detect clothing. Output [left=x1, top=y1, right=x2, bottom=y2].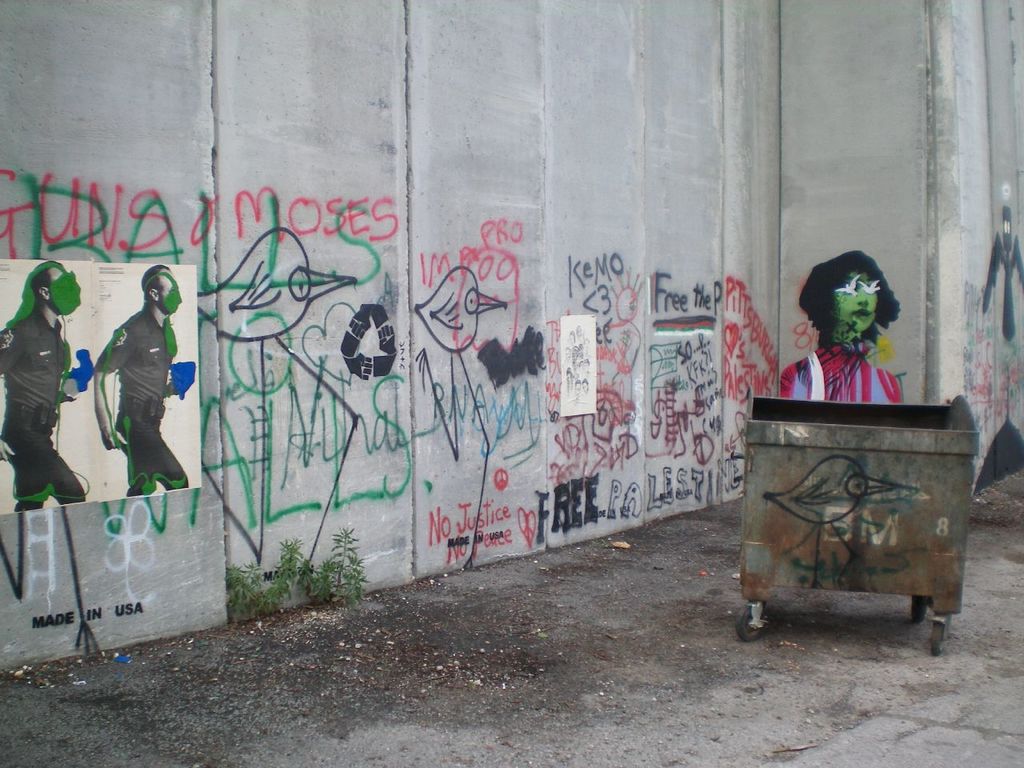
[left=0, top=301, right=85, bottom=514].
